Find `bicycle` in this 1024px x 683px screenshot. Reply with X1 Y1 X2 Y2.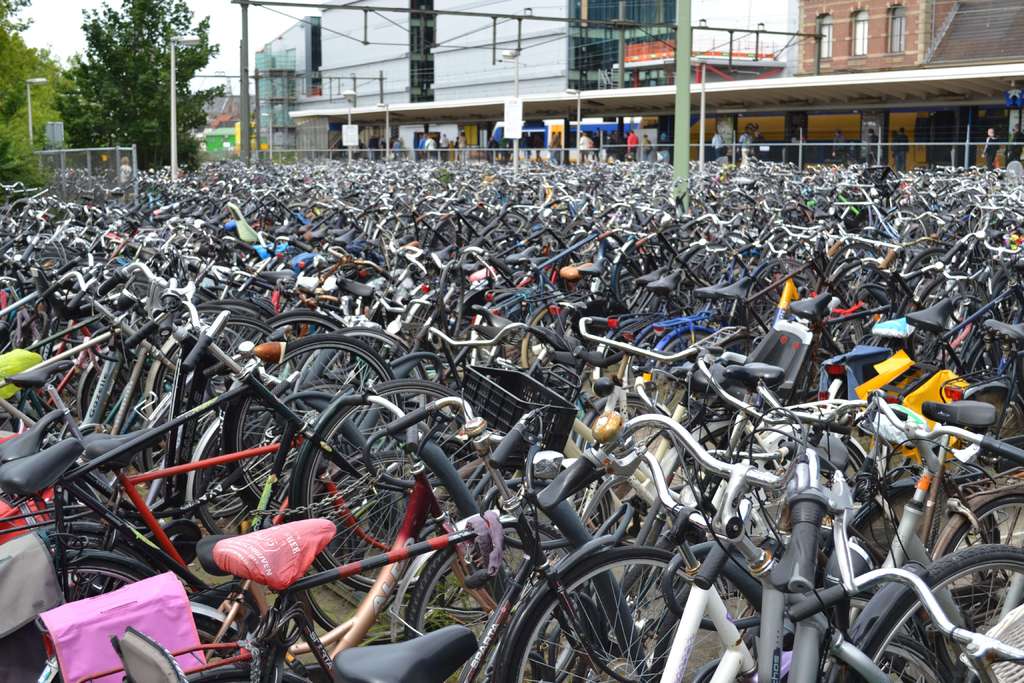
23 390 588 682.
